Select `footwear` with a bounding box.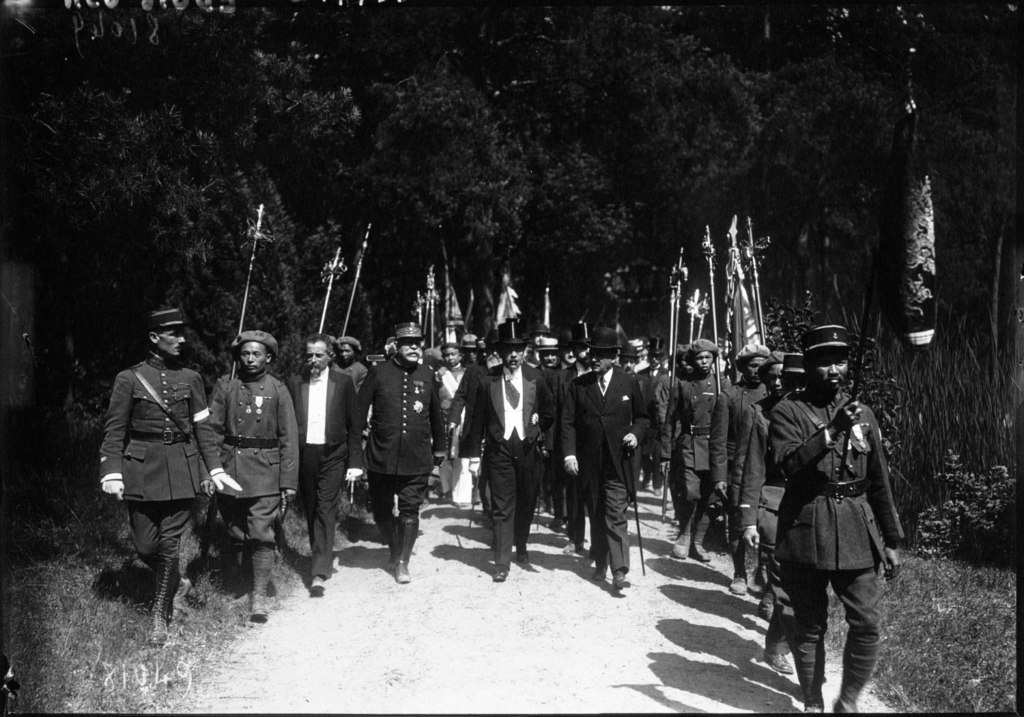
(652, 482, 660, 495).
